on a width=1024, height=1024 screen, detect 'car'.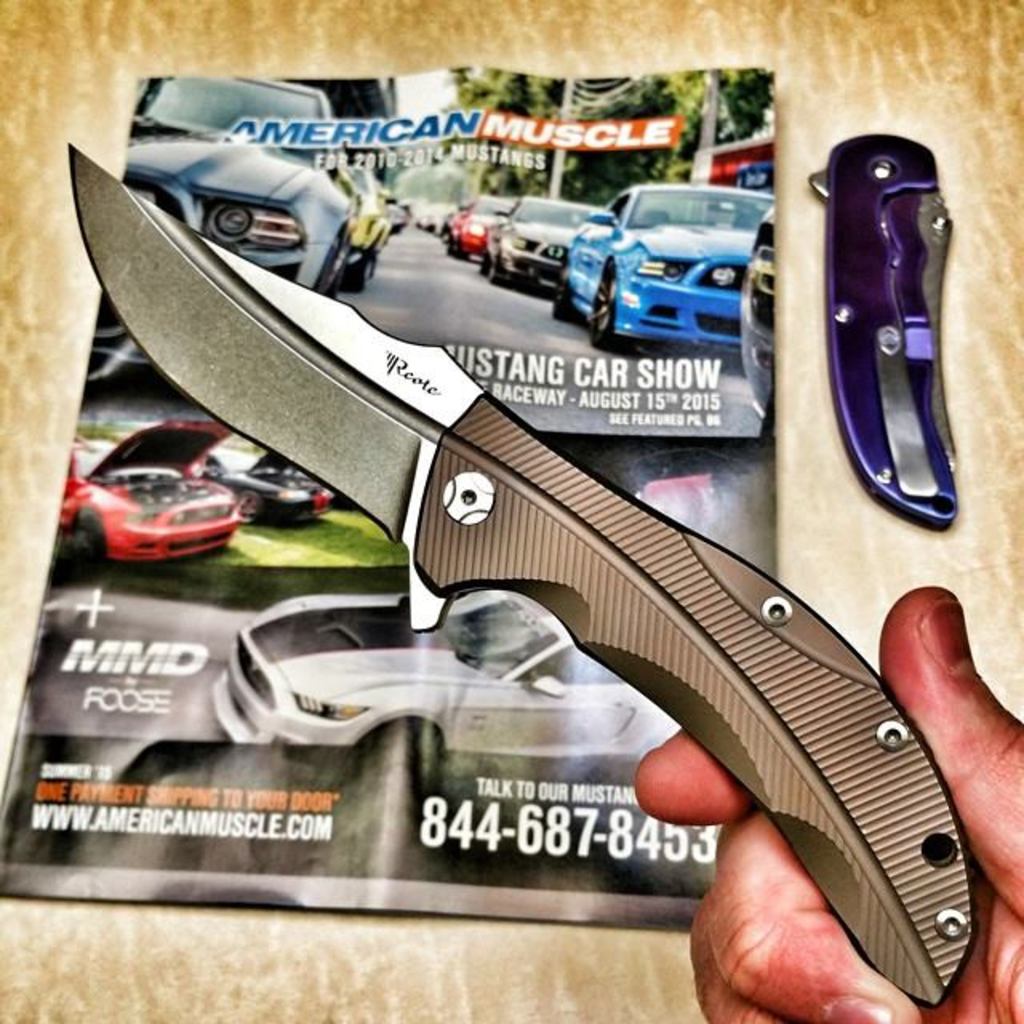
[205,437,326,530].
